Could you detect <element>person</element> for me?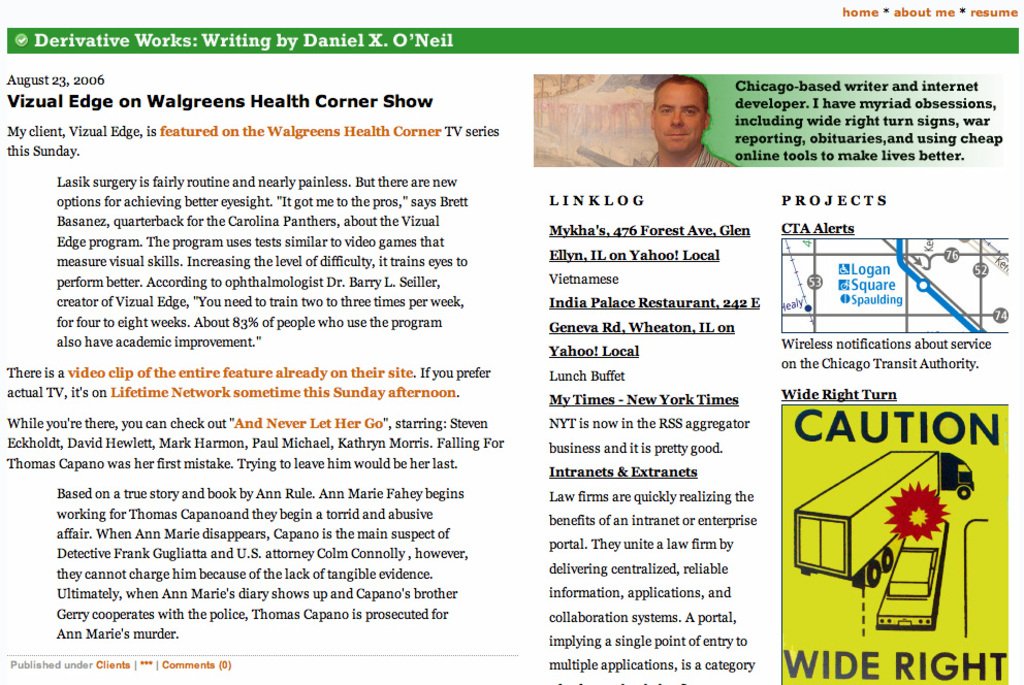
Detection result: [642, 73, 732, 172].
